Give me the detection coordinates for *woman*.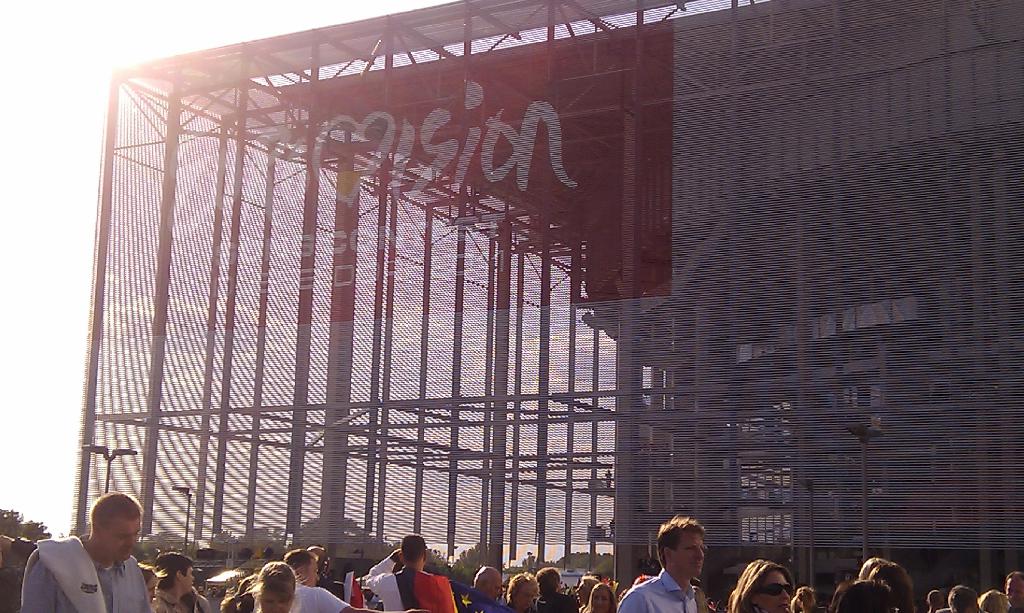
{"x1": 246, "y1": 561, "x2": 296, "y2": 612}.
